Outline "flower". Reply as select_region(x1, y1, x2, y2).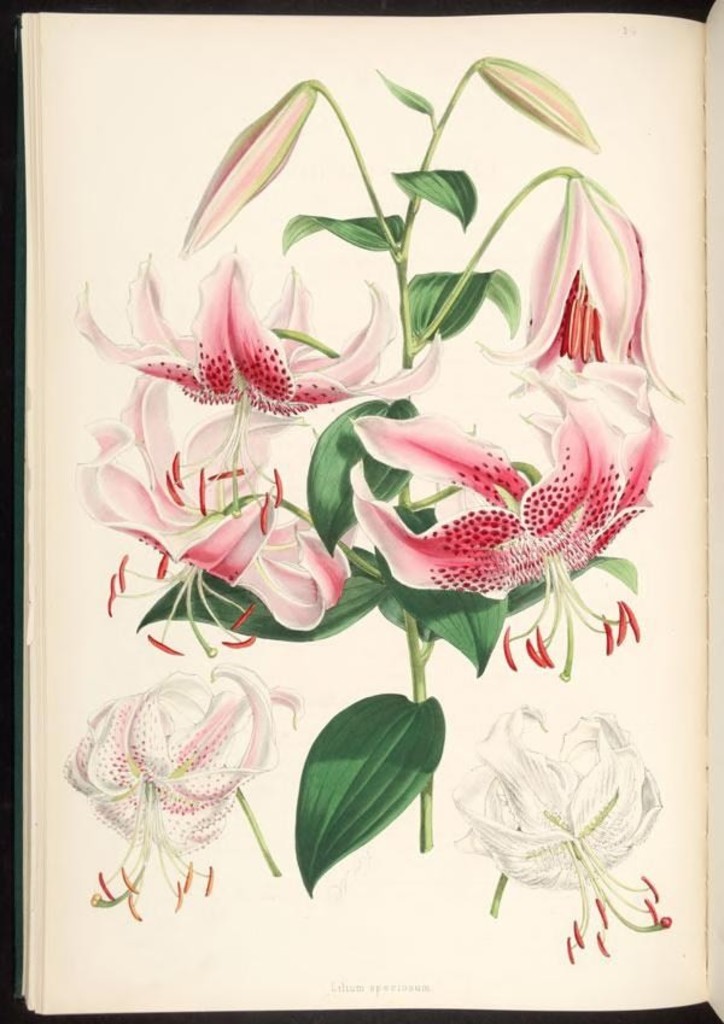
select_region(483, 177, 683, 403).
